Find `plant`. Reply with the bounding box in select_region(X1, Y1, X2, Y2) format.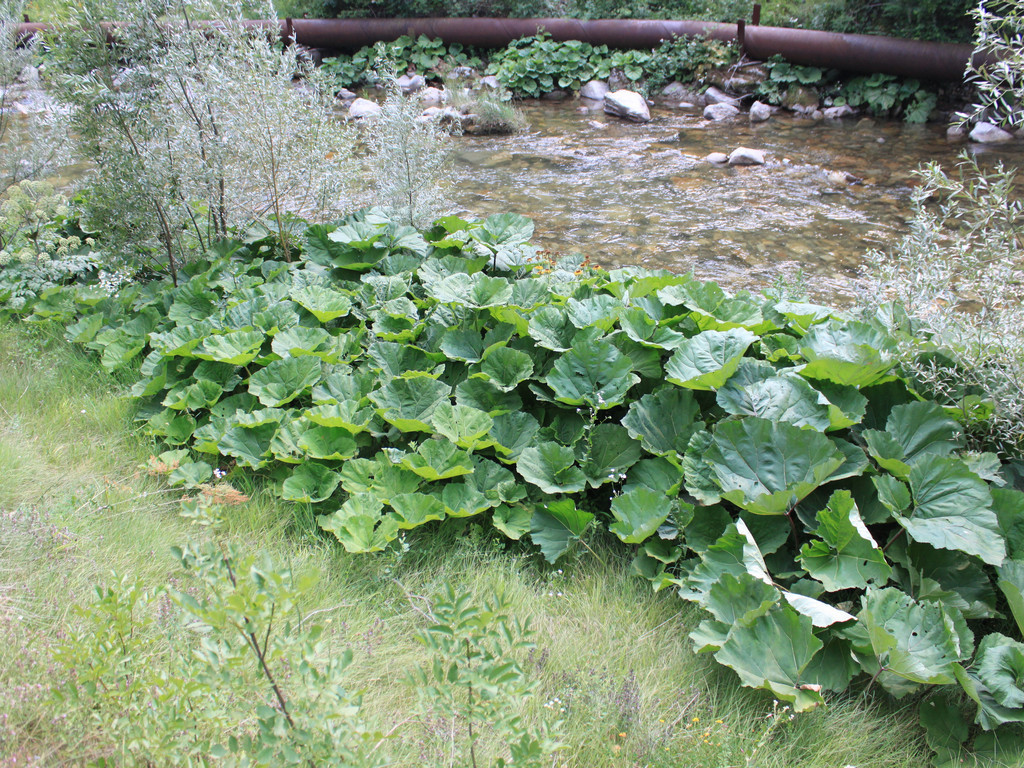
select_region(482, 21, 622, 102).
